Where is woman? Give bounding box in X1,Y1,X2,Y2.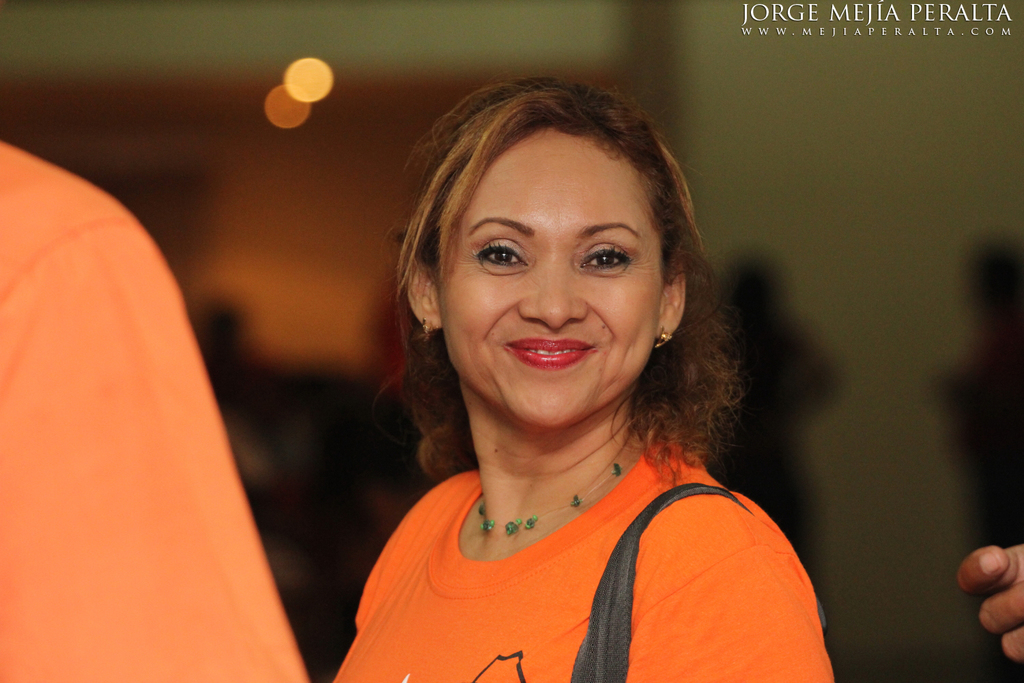
289,67,840,665.
